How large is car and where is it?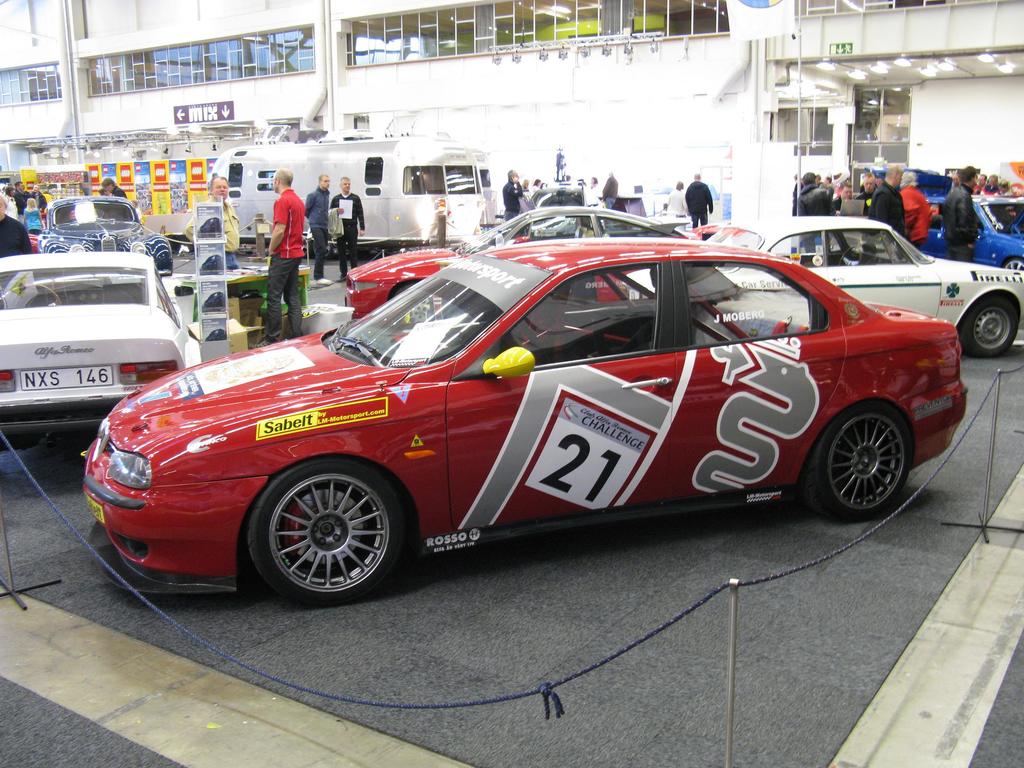
Bounding box: {"x1": 481, "y1": 209, "x2": 696, "y2": 240}.
